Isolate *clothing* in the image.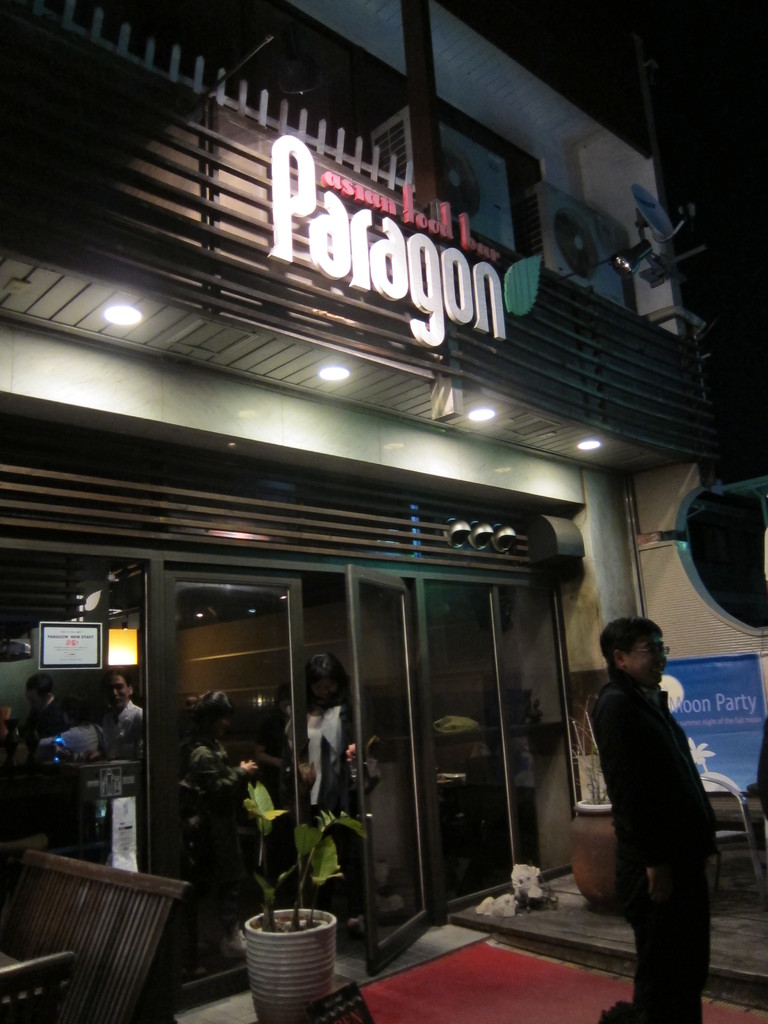
Isolated region: 186/715/239/794.
